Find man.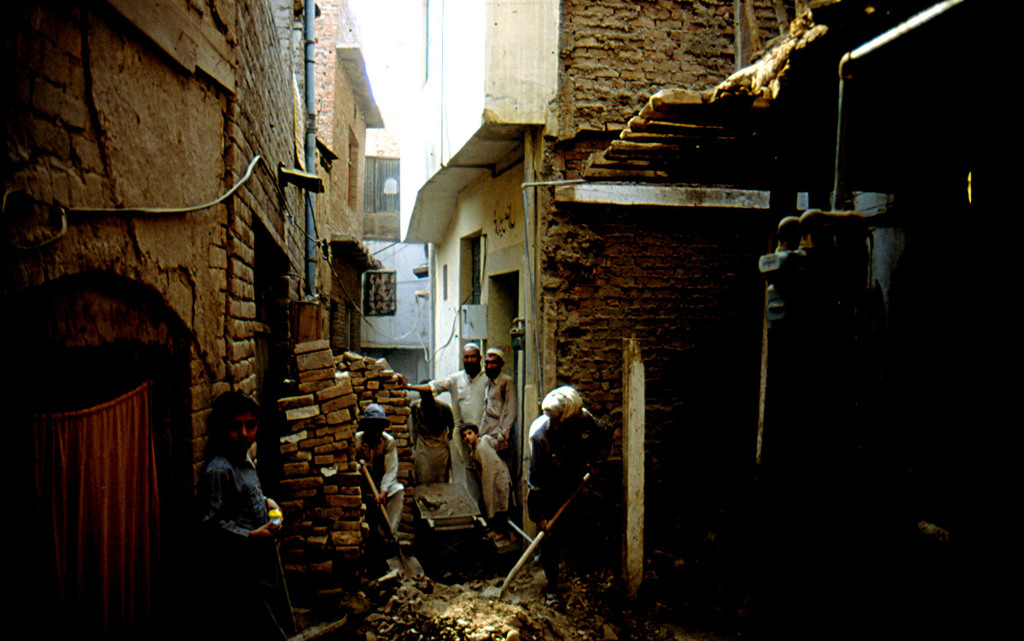
crop(403, 378, 455, 484).
